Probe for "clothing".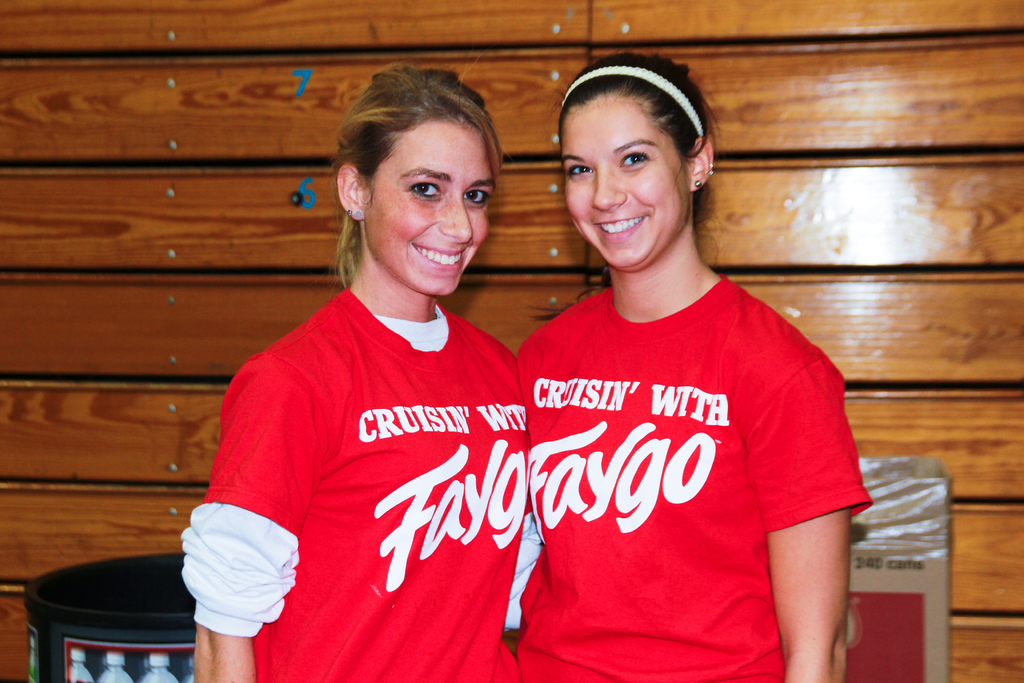
Probe result: bbox=(501, 252, 855, 661).
